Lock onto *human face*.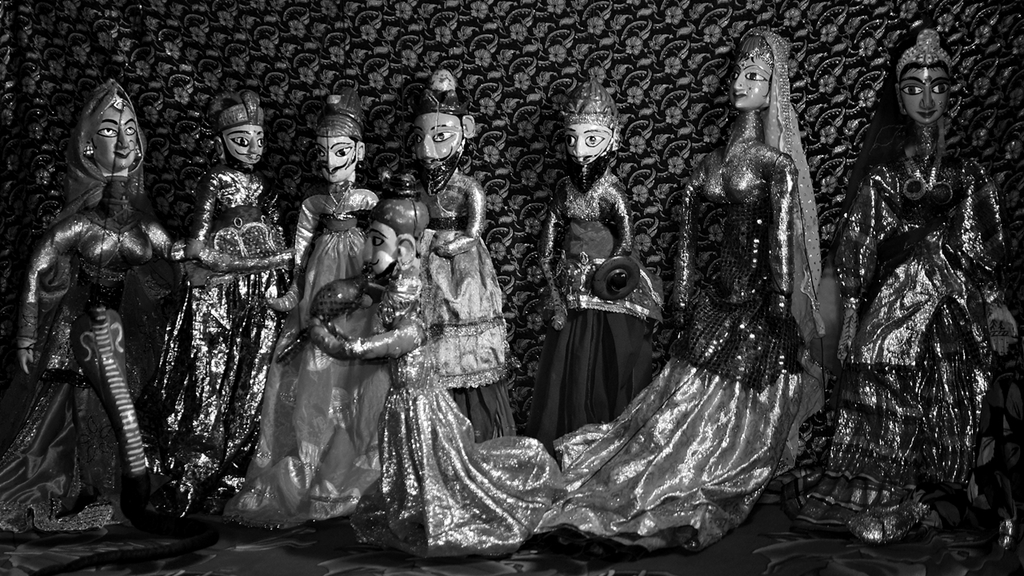
Locked: crop(410, 114, 457, 179).
